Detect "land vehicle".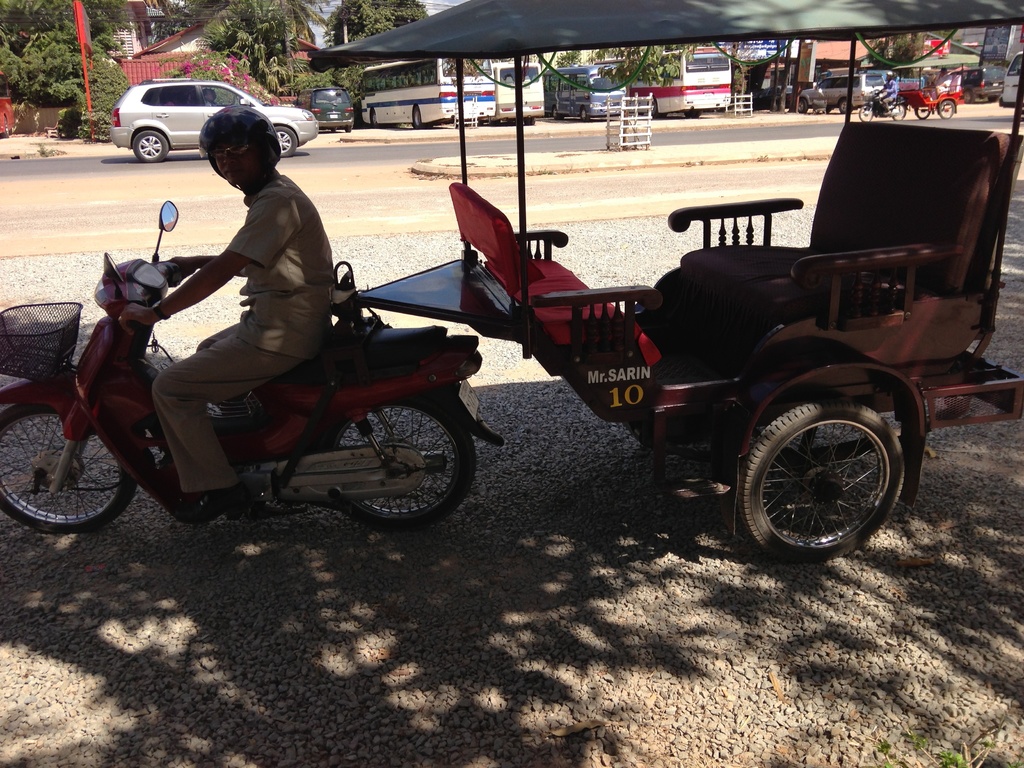
Detected at <bbox>491, 61, 541, 122</bbox>.
